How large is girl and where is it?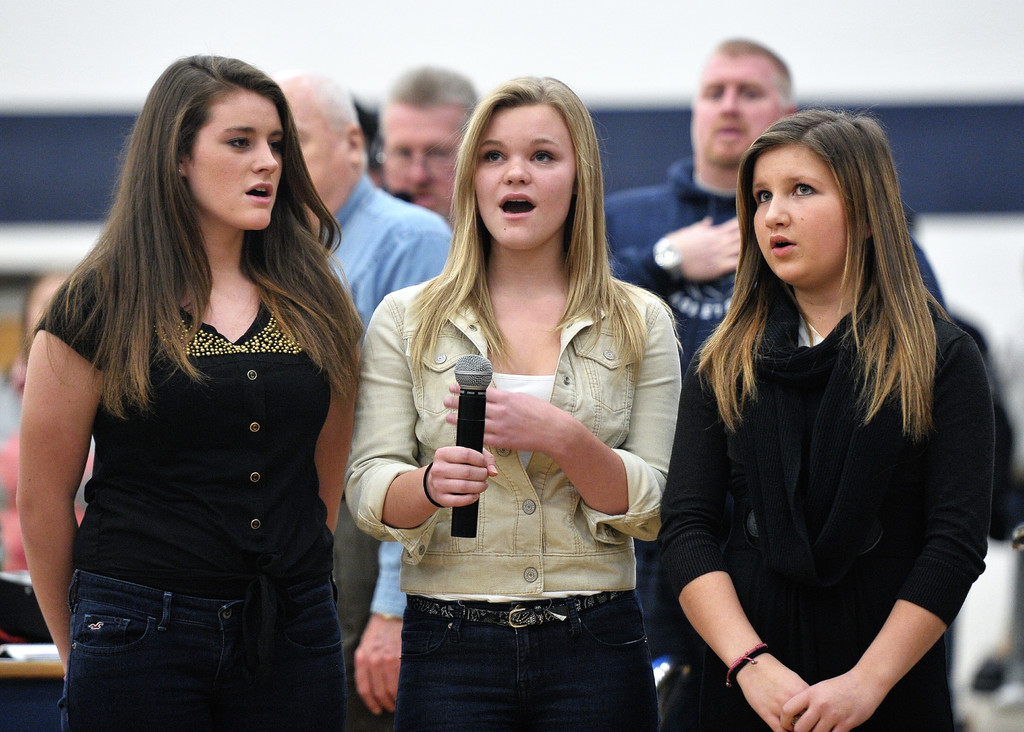
Bounding box: select_region(20, 52, 364, 731).
